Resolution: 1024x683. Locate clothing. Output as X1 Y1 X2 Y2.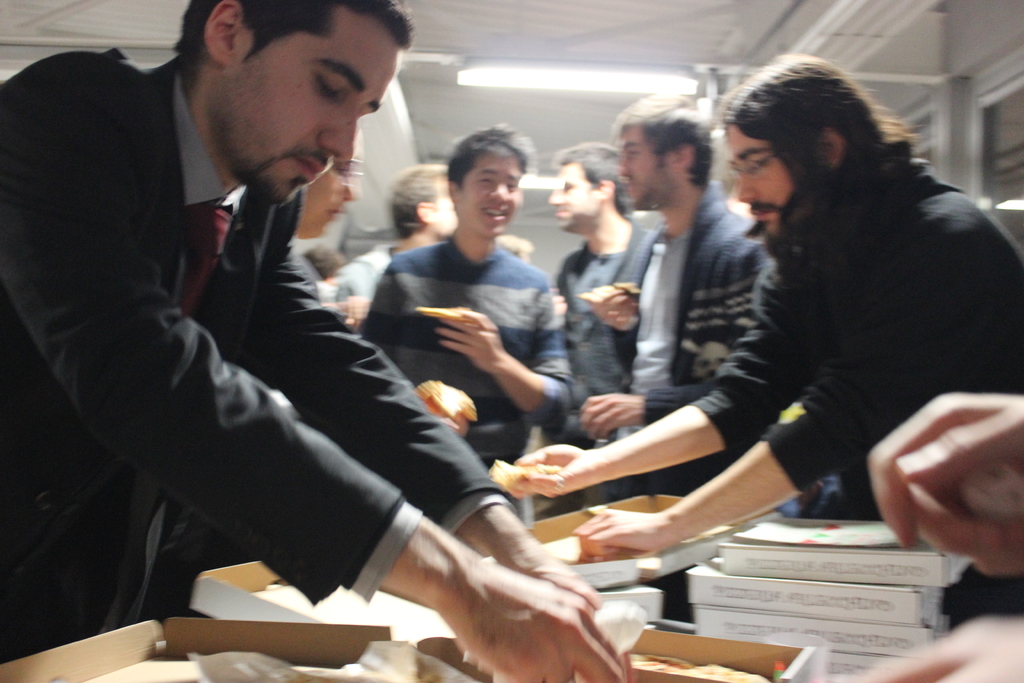
595 189 756 509.
